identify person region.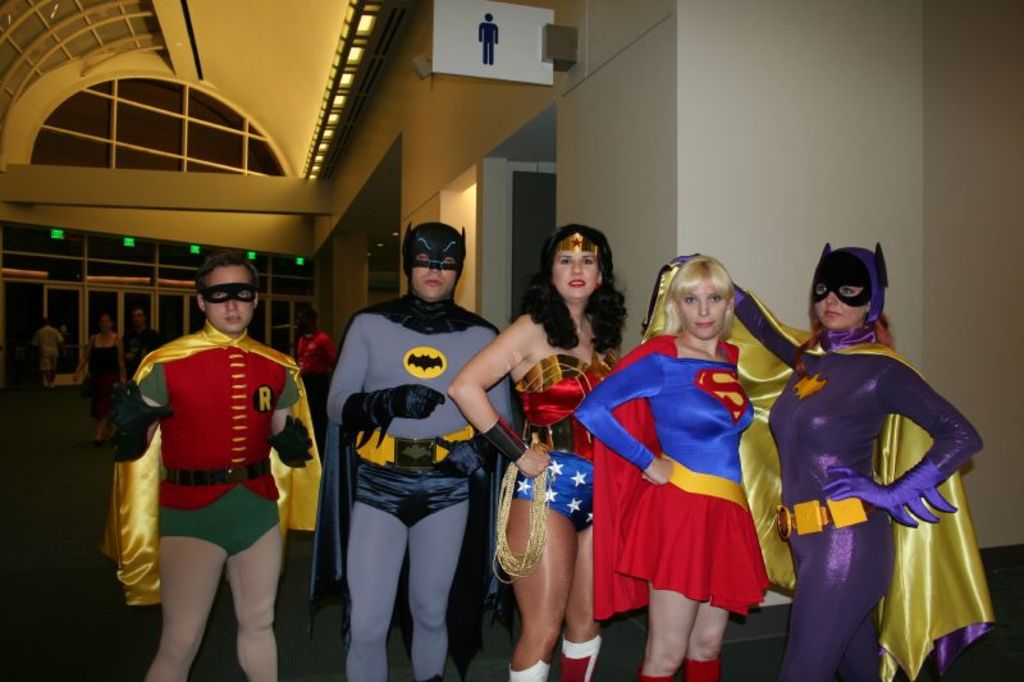
Region: <region>35, 316, 69, 399</region>.
